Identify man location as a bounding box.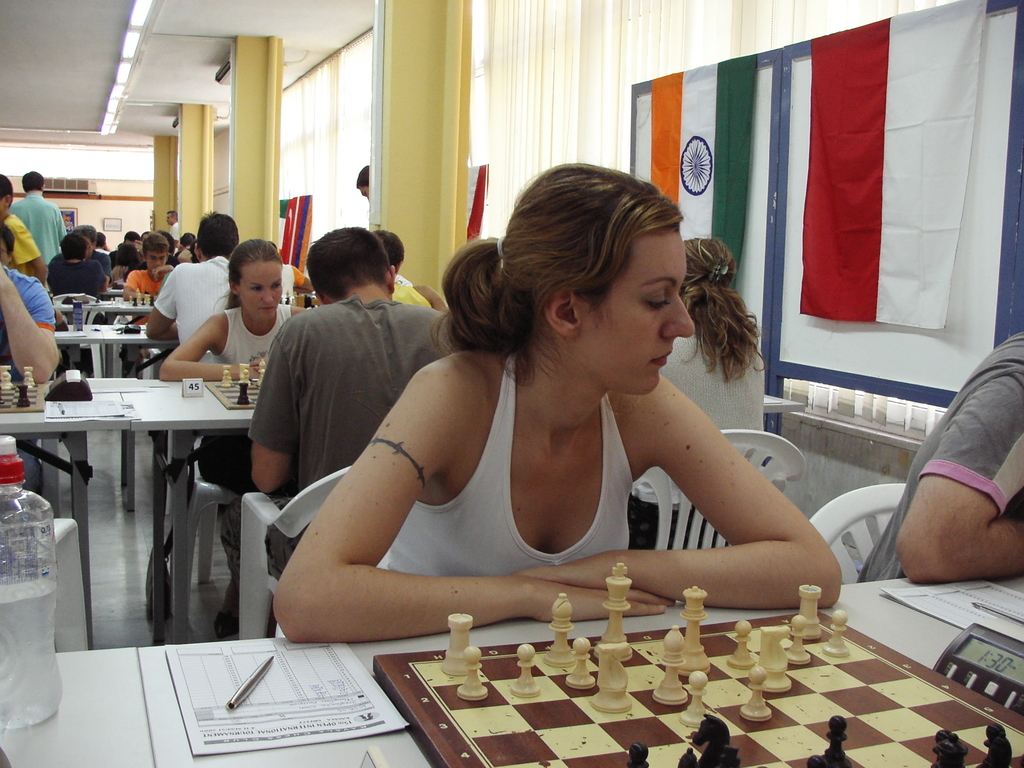
[161, 204, 184, 242].
